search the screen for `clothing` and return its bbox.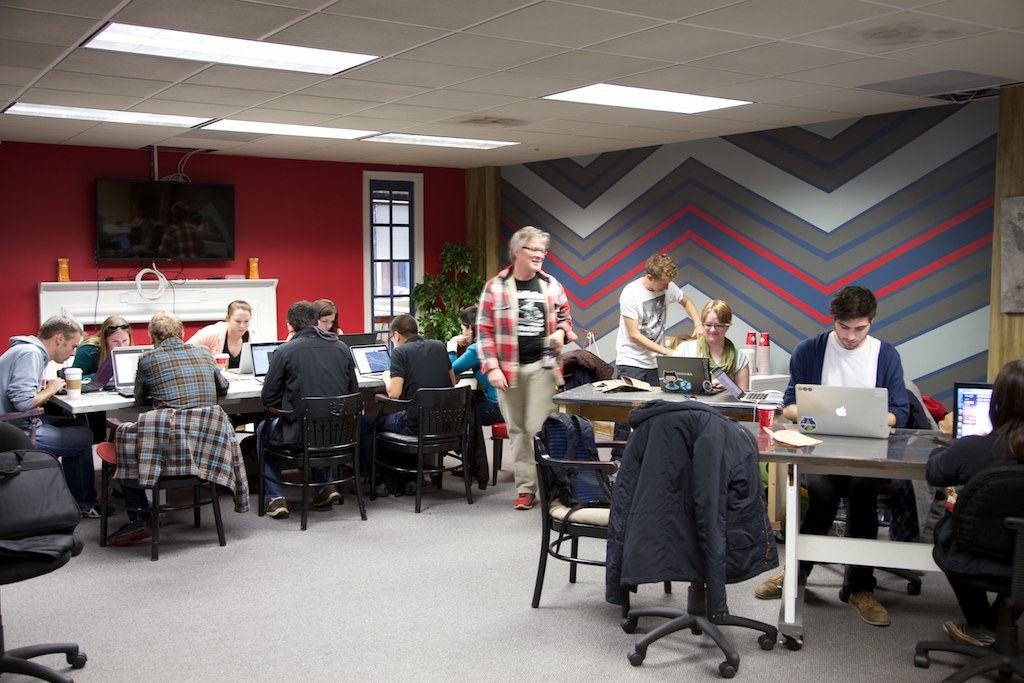
Found: x1=477 y1=260 x2=573 y2=491.
